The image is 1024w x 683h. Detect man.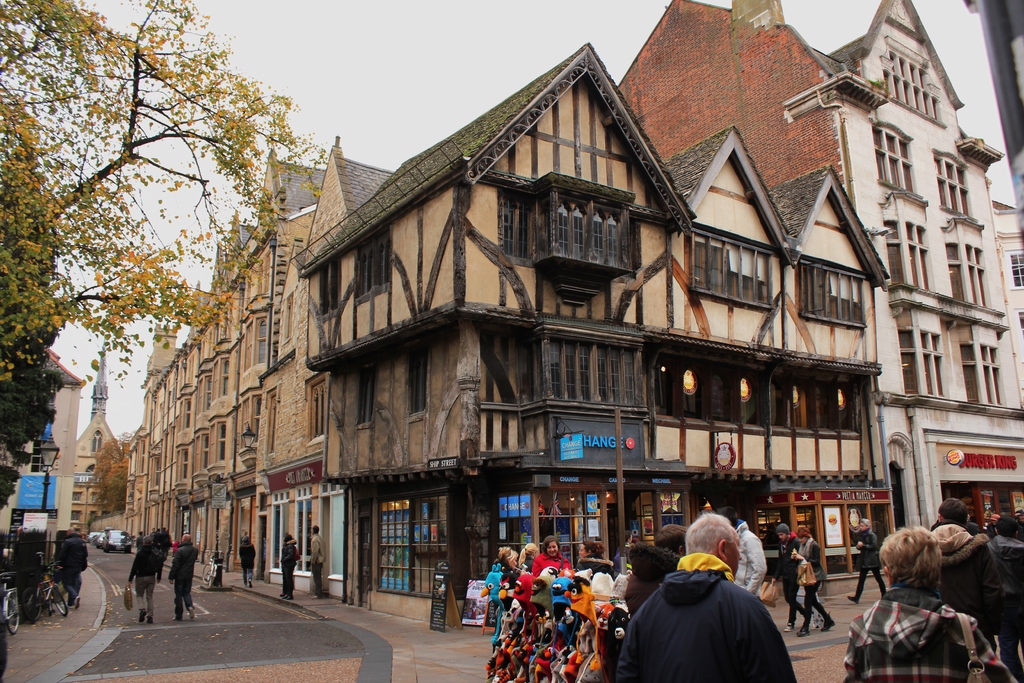
Detection: bbox(56, 525, 89, 611).
